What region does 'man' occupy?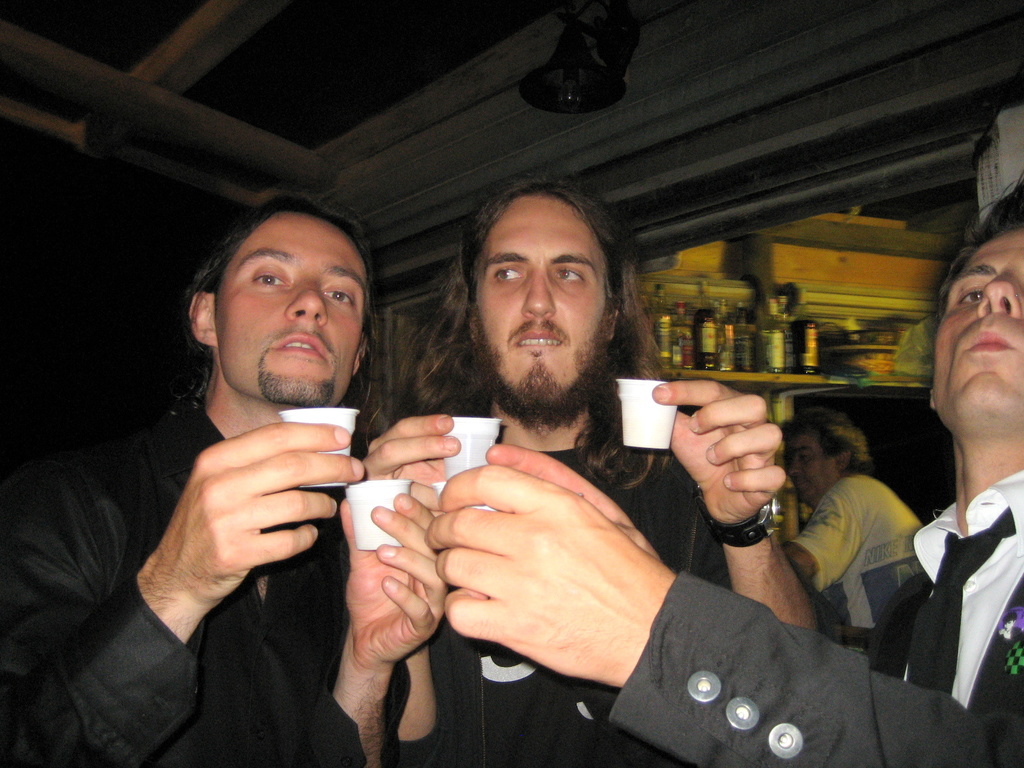
(868, 250, 1023, 755).
